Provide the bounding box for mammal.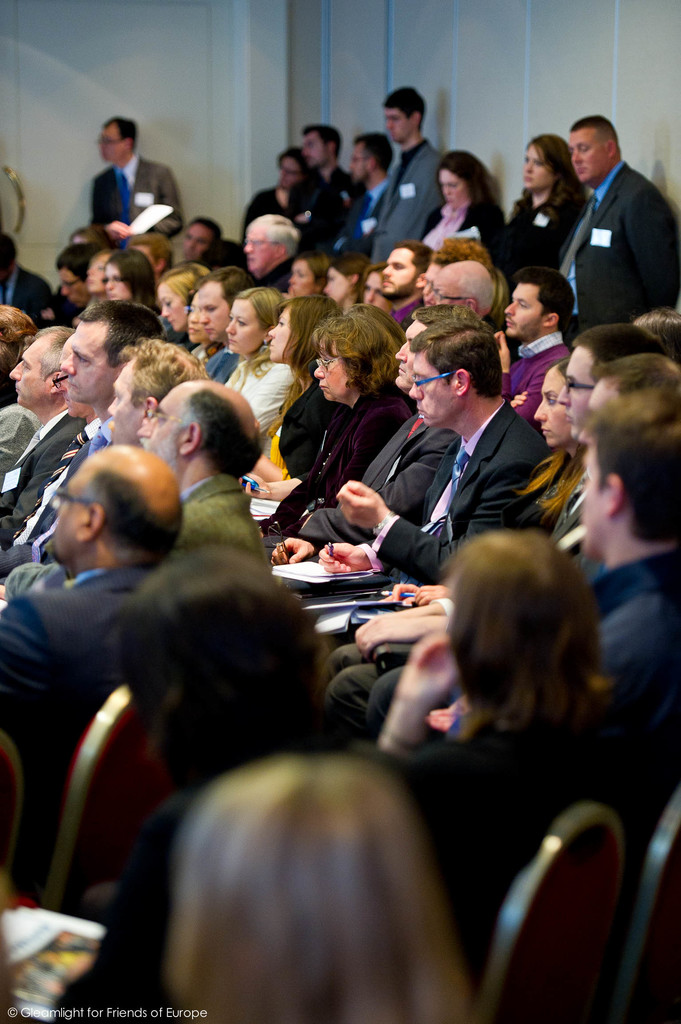
<region>66, 401, 421, 1023</region>.
